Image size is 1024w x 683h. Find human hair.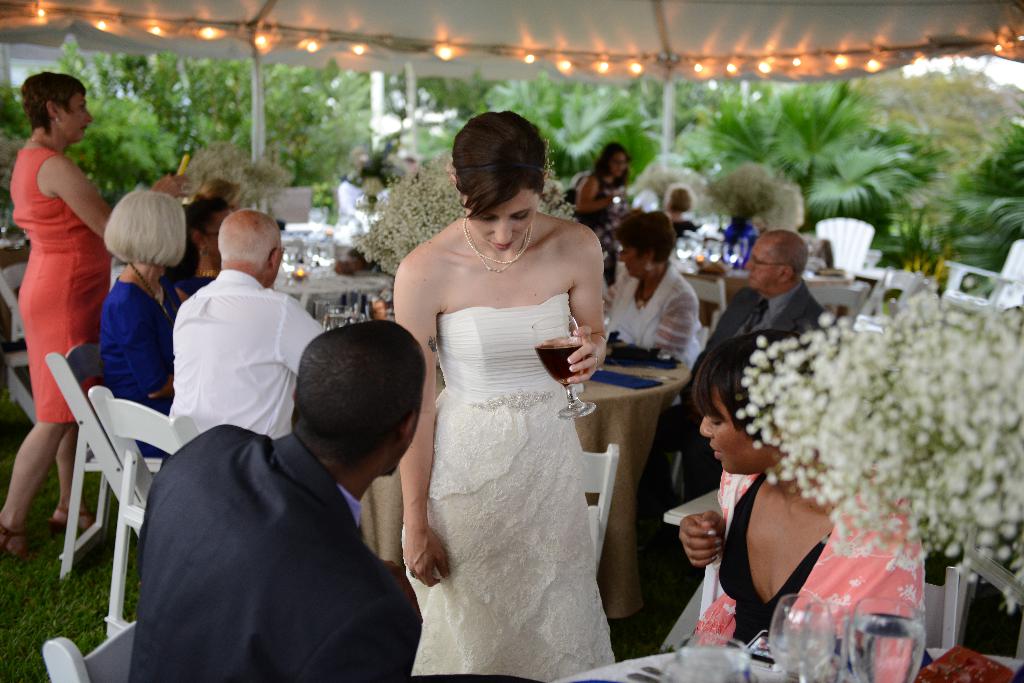
102,186,189,265.
